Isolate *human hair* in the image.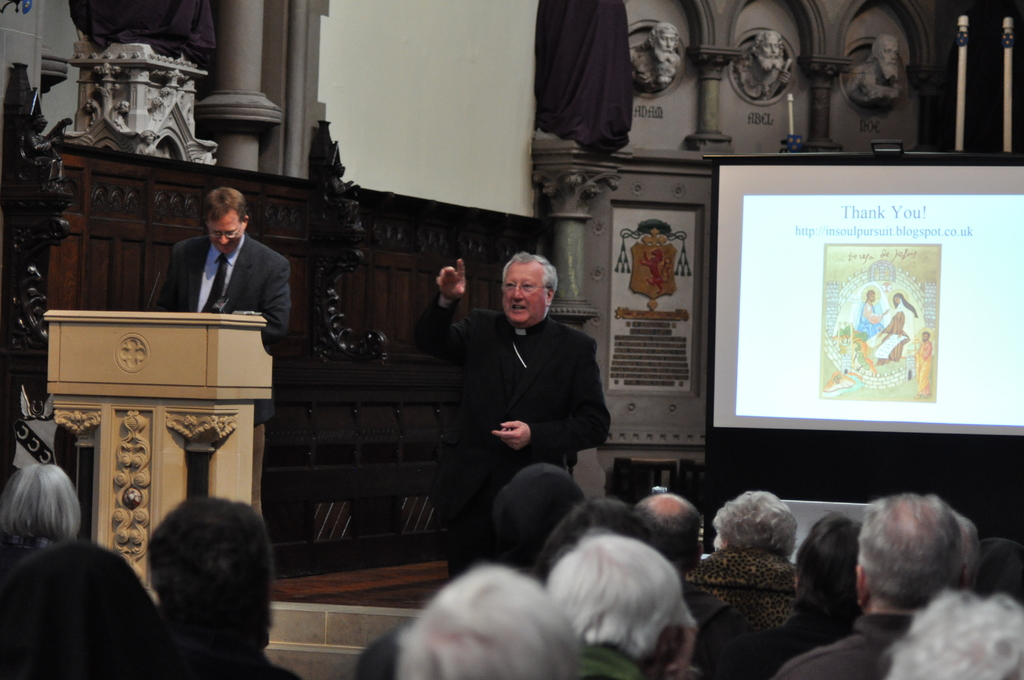
Isolated region: pyautogui.locateOnScreen(147, 494, 289, 639).
